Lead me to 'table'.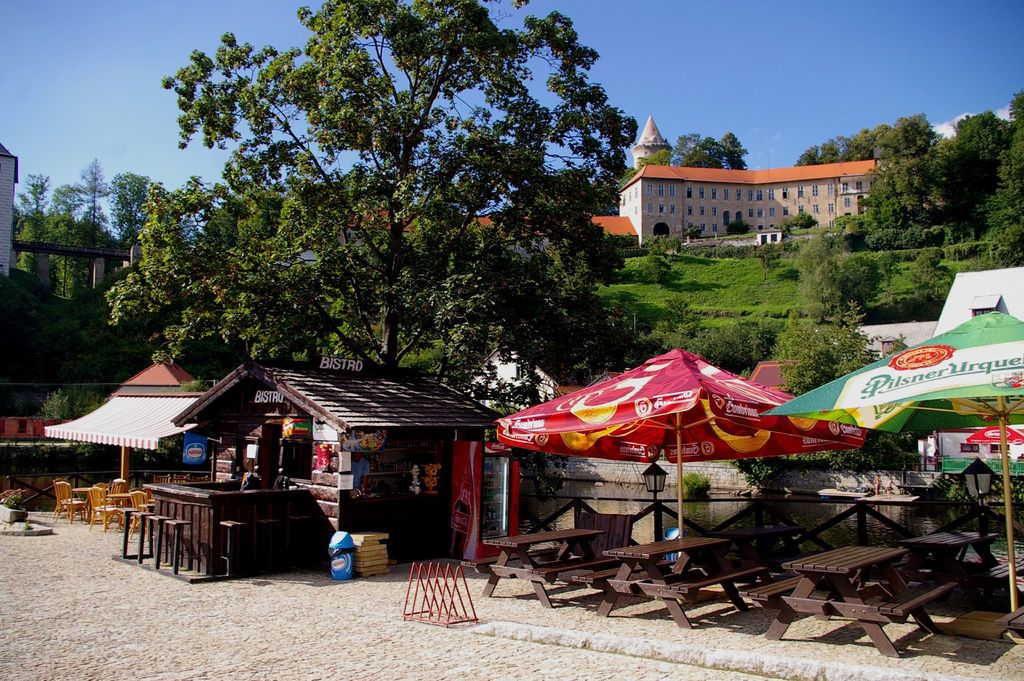
Lead to pyautogui.locateOnScreen(138, 477, 312, 575).
